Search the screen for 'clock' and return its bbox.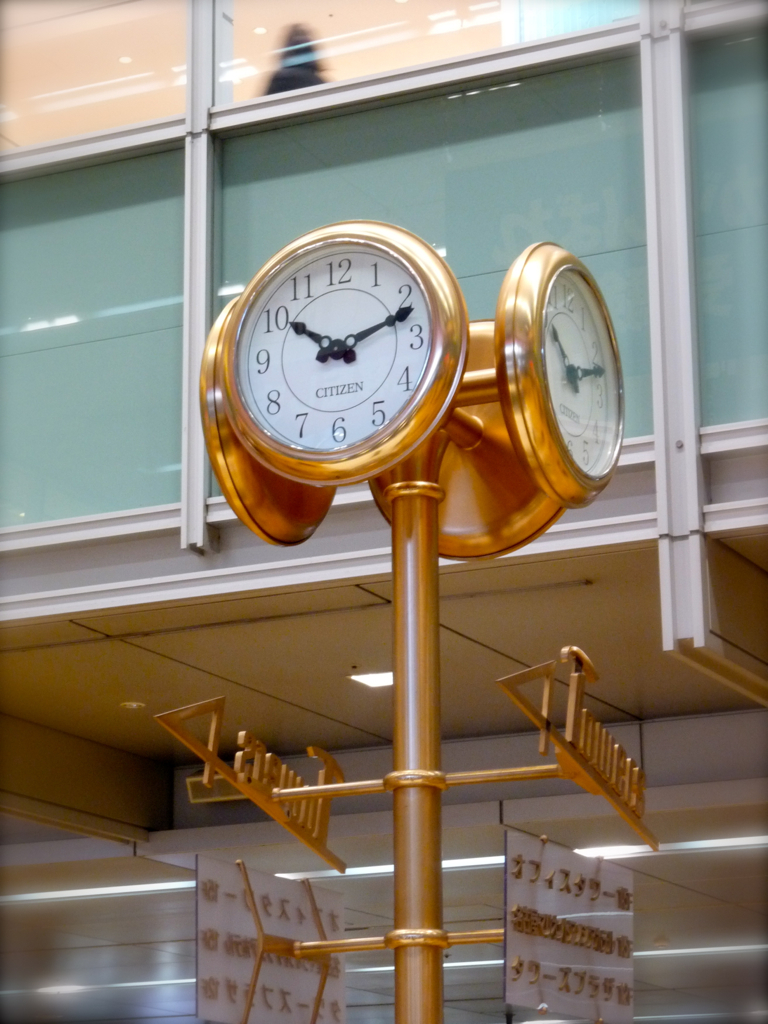
Found: bbox(215, 215, 463, 476).
